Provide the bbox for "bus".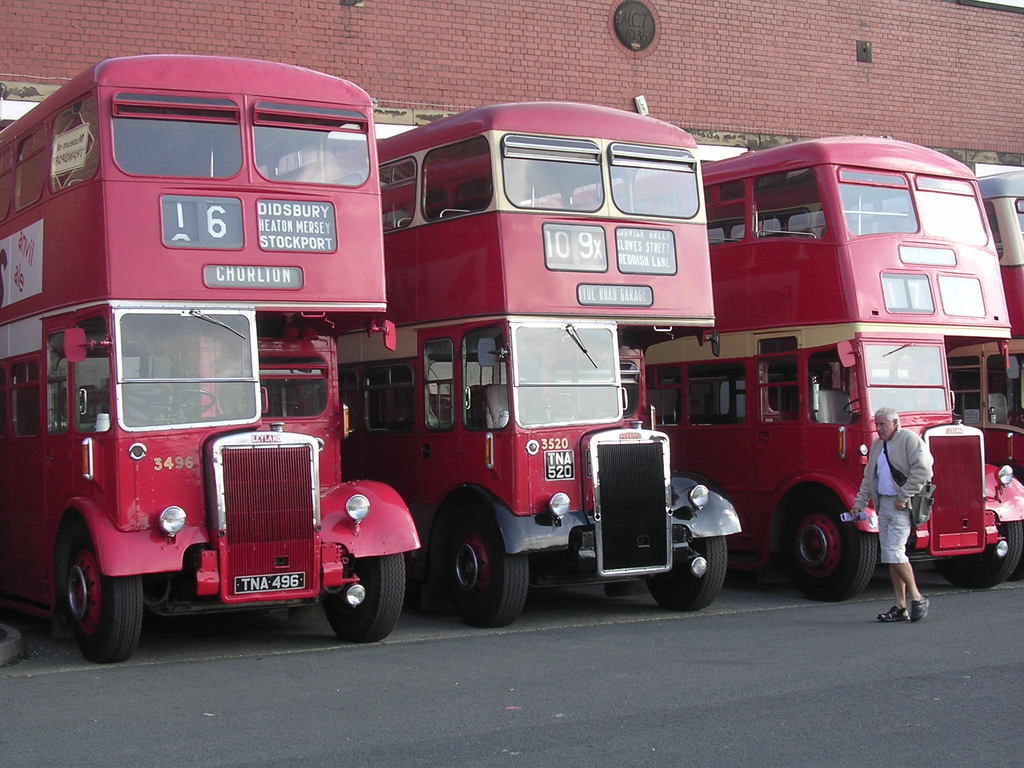
<region>942, 152, 1023, 484</region>.
